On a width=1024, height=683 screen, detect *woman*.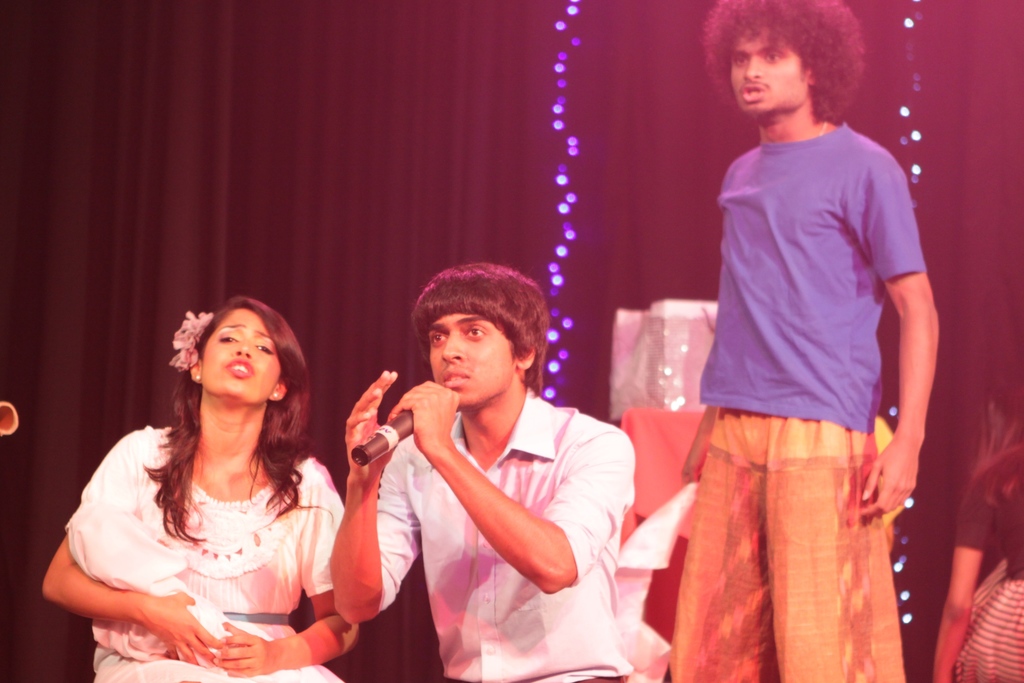
936/368/1023/682.
